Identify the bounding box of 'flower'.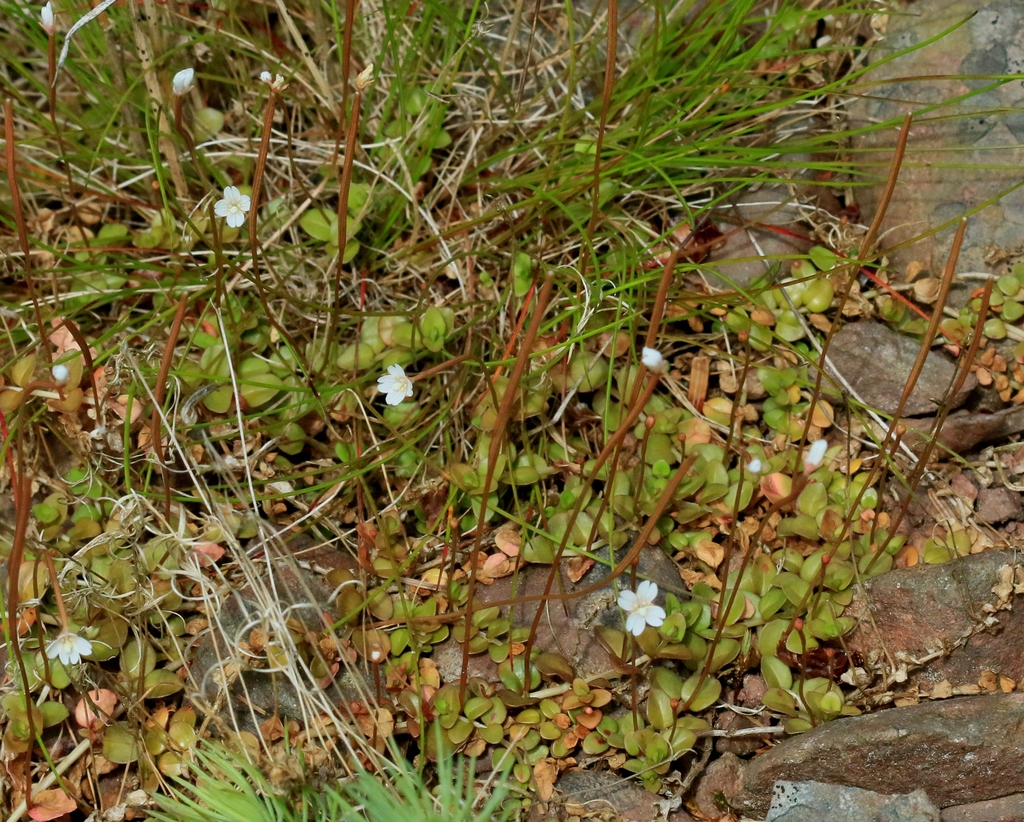
pyautogui.locateOnScreen(379, 364, 413, 405).
